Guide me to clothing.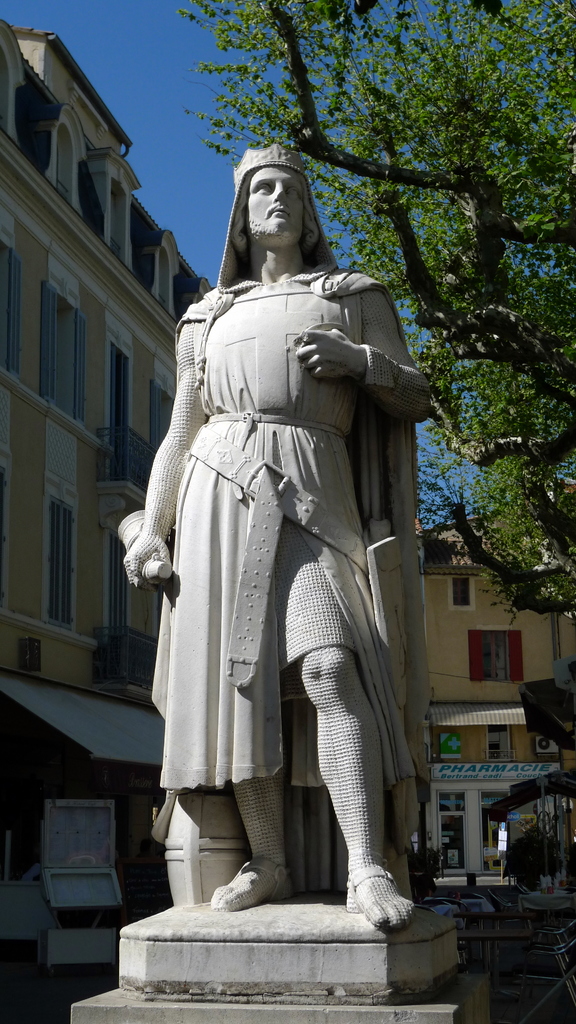
Guidance: bbox=[157, 259, 415, 797].
